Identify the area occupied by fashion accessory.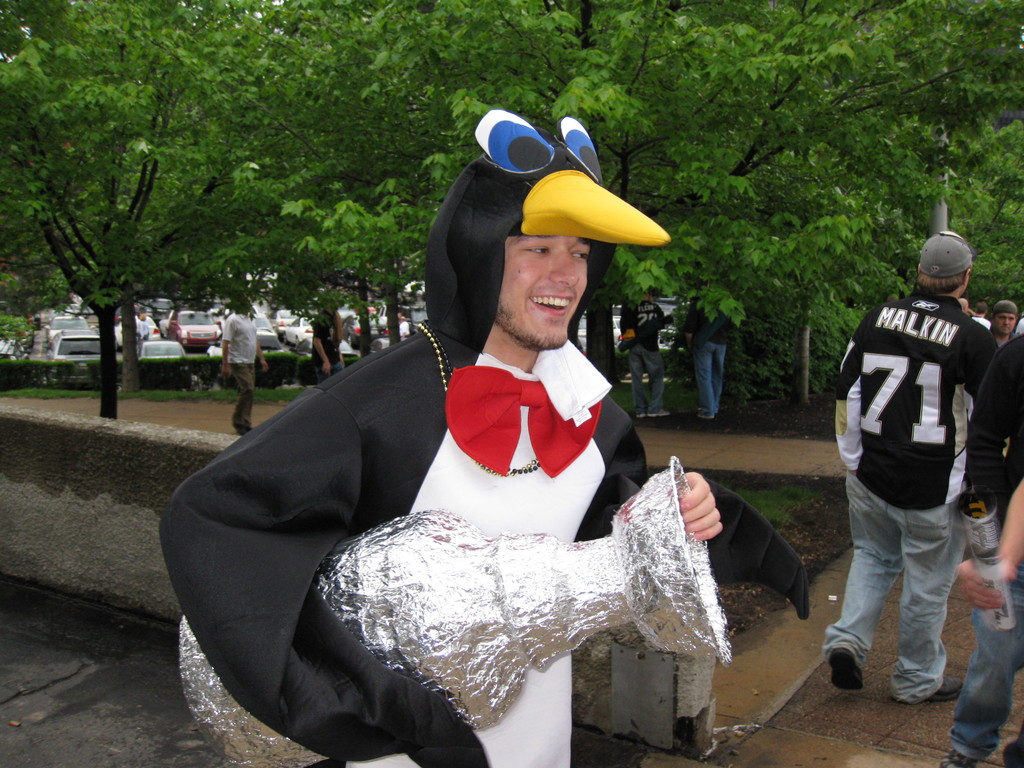
Area: {"left": 936, "top": 677, "right": 964, "bottom": 702}.
